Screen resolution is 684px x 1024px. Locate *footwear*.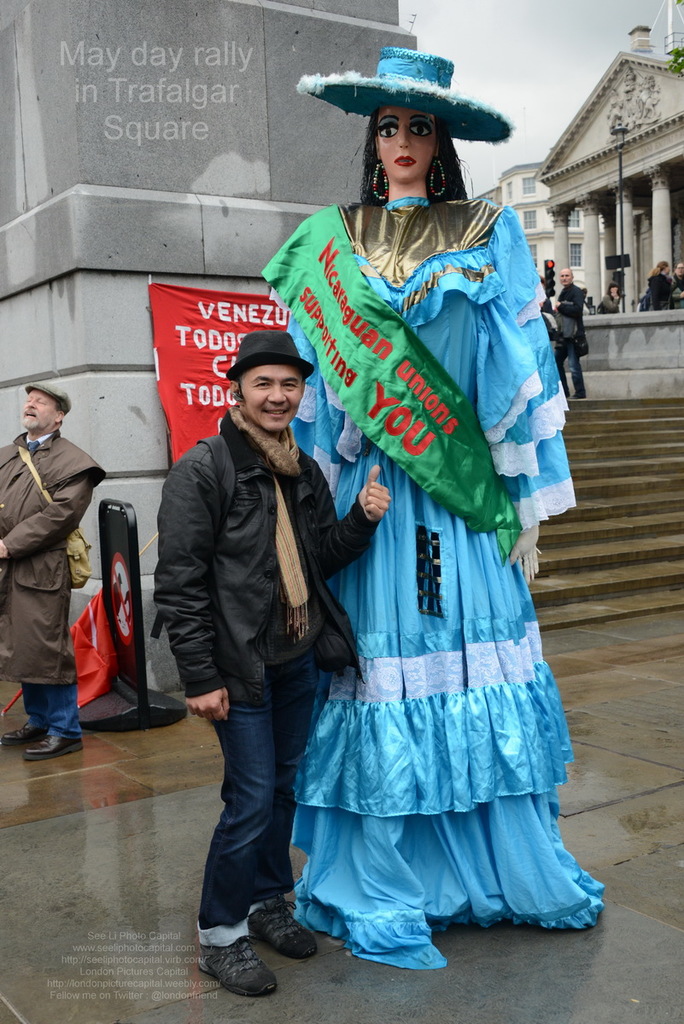
x1=20, y1=734, x2=82, y2=760.
